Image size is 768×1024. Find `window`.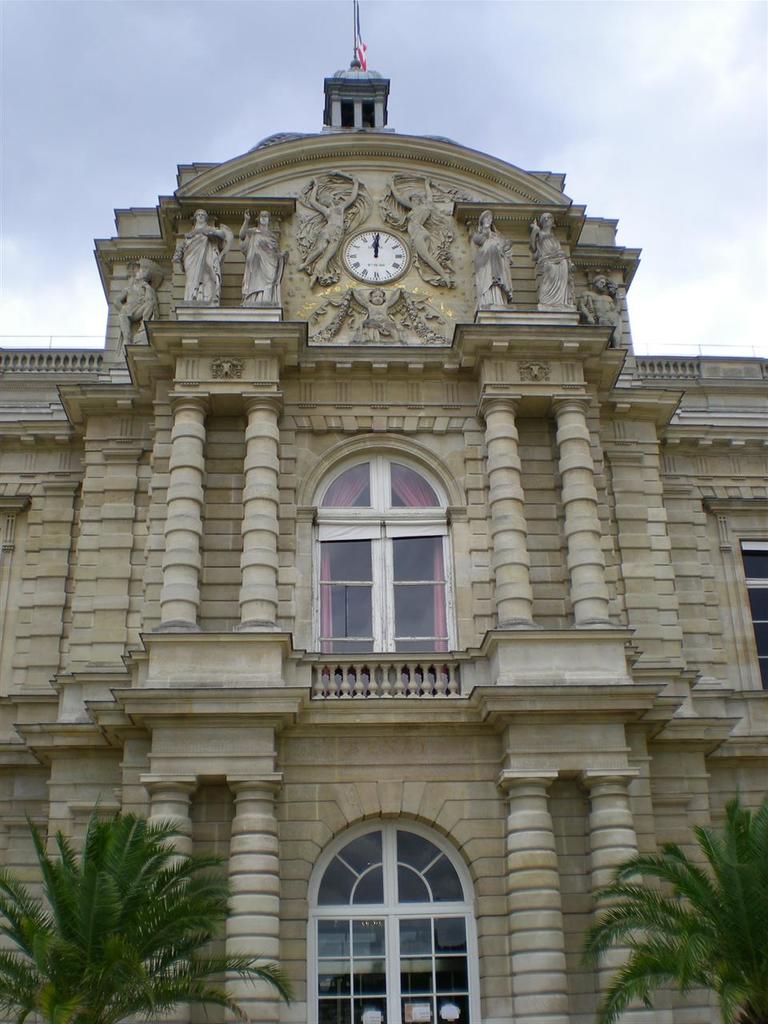
<region>318, 807, 492, 998</region>.
